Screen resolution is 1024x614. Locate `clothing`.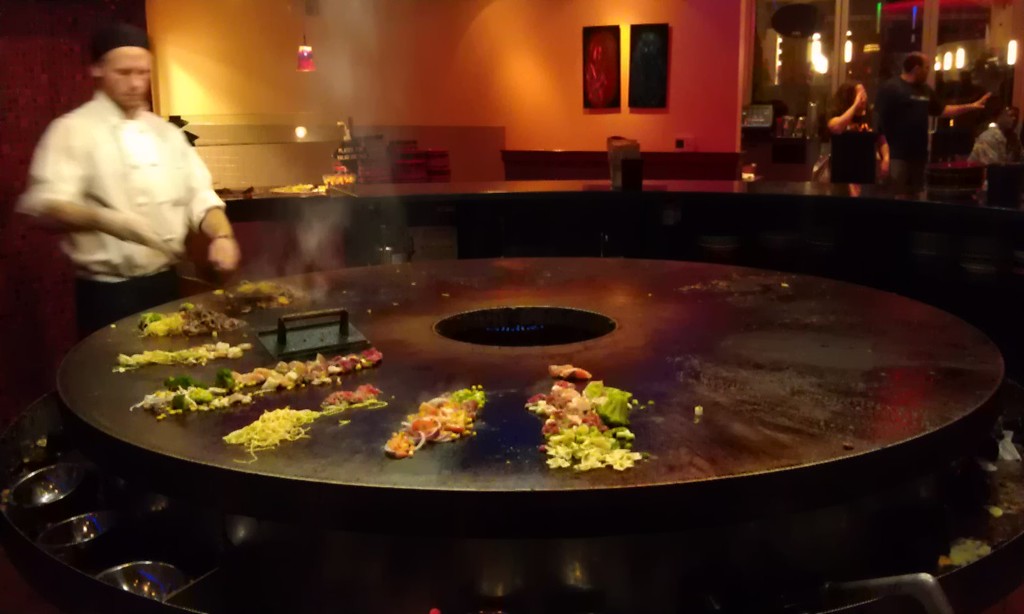
x1=871 y1=72 x2=950 y2=151.
